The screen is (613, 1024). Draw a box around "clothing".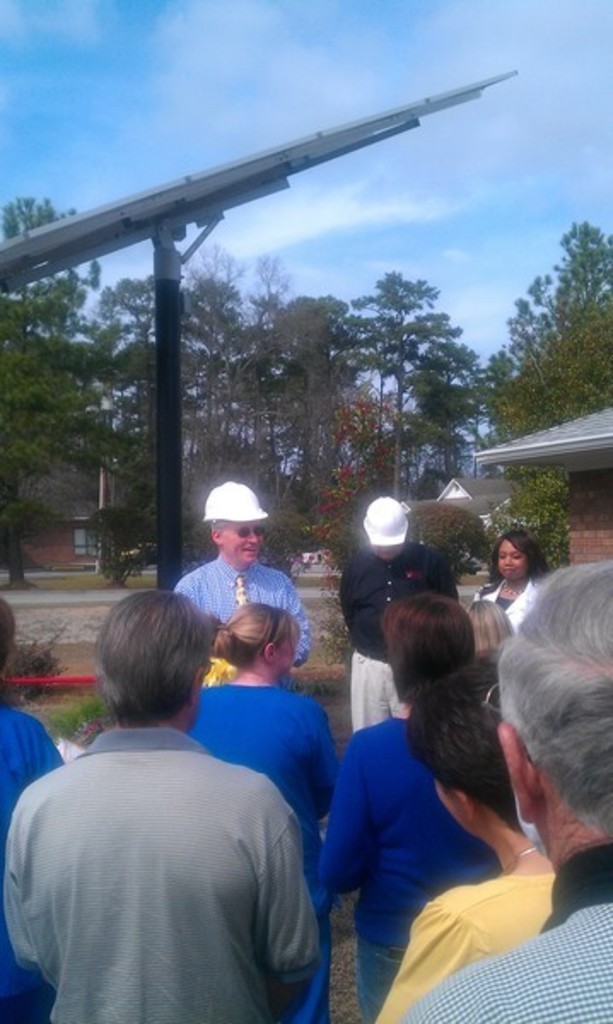
179, 550, 312, 688.
